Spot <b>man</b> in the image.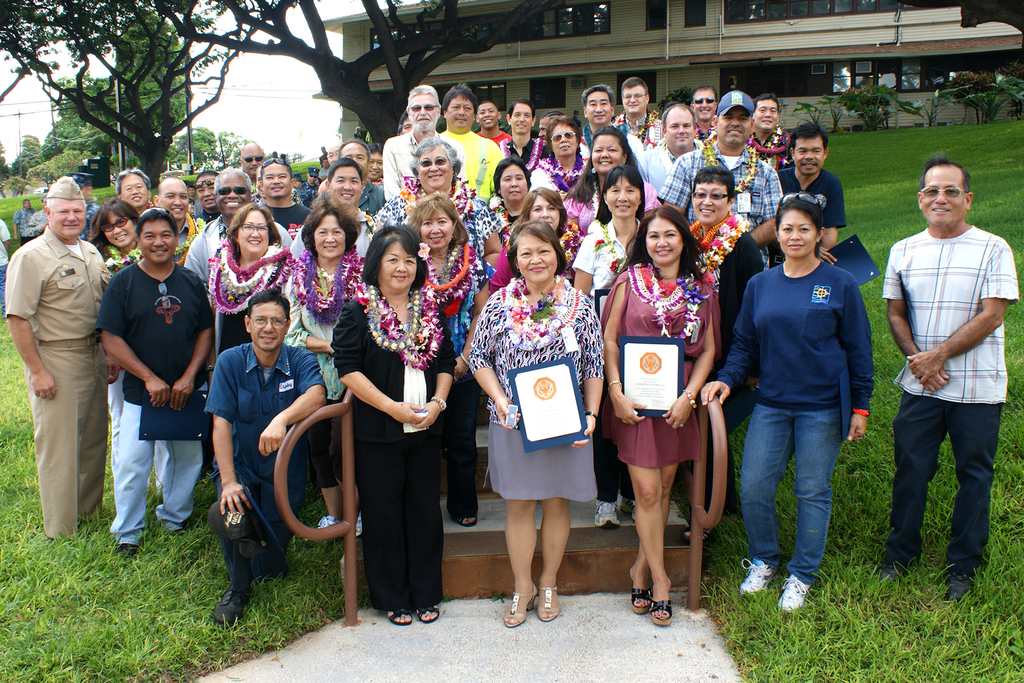
<b>man</b> found at select_region(257, 158, 314, 236).
